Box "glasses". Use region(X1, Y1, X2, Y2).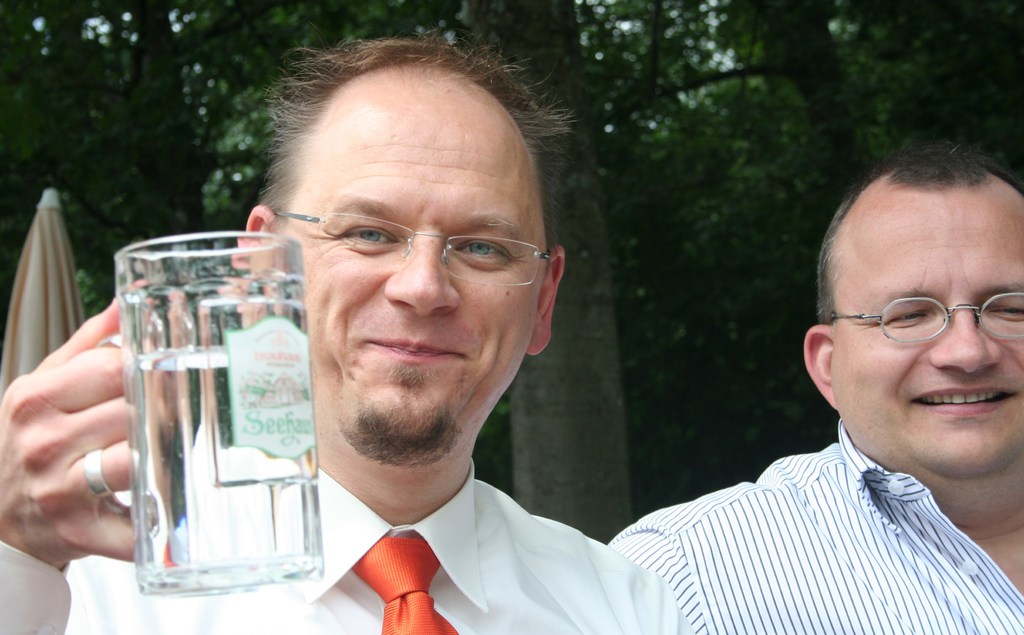
region(827, 292, 1023, 342).
